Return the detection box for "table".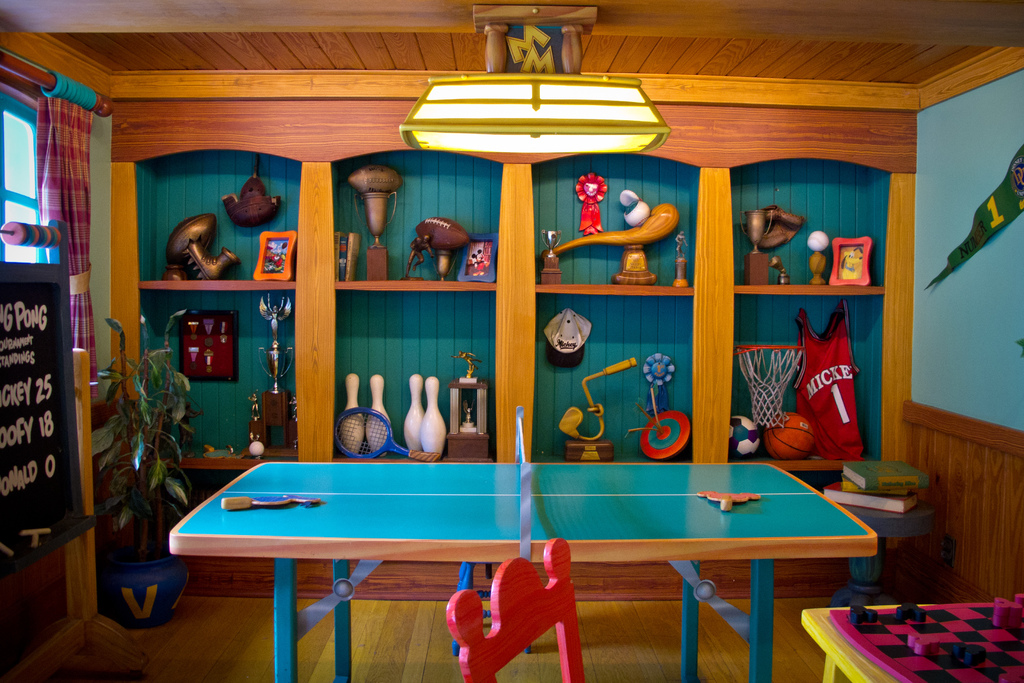
[157,456,875,682].
